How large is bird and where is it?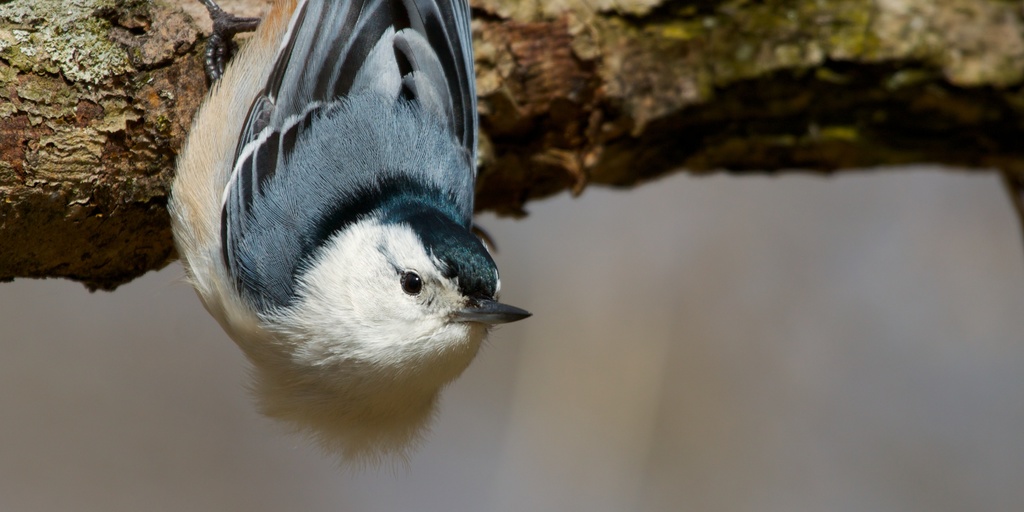
Bounding box: bbox=(161, 0, 534, 380).
